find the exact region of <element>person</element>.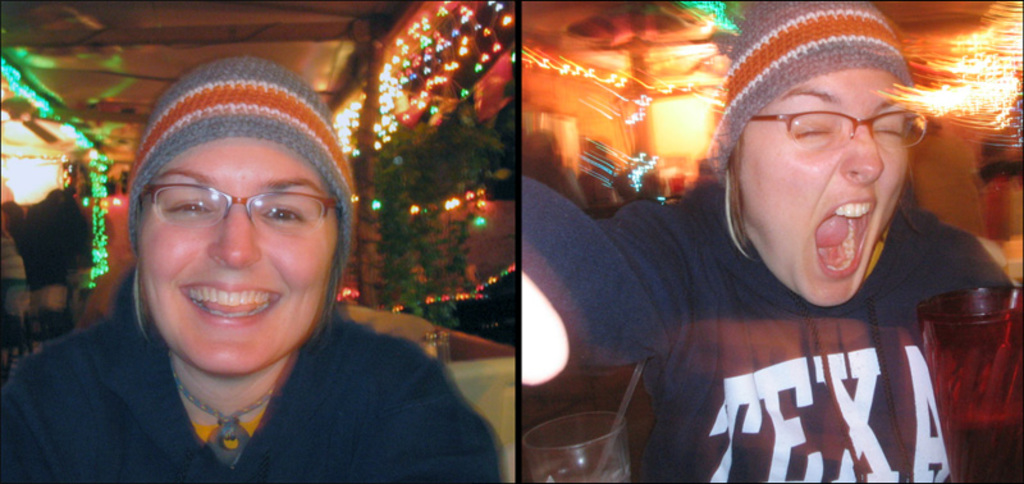
Exact region: [left=0, top=56, right=503, bottom=483].
